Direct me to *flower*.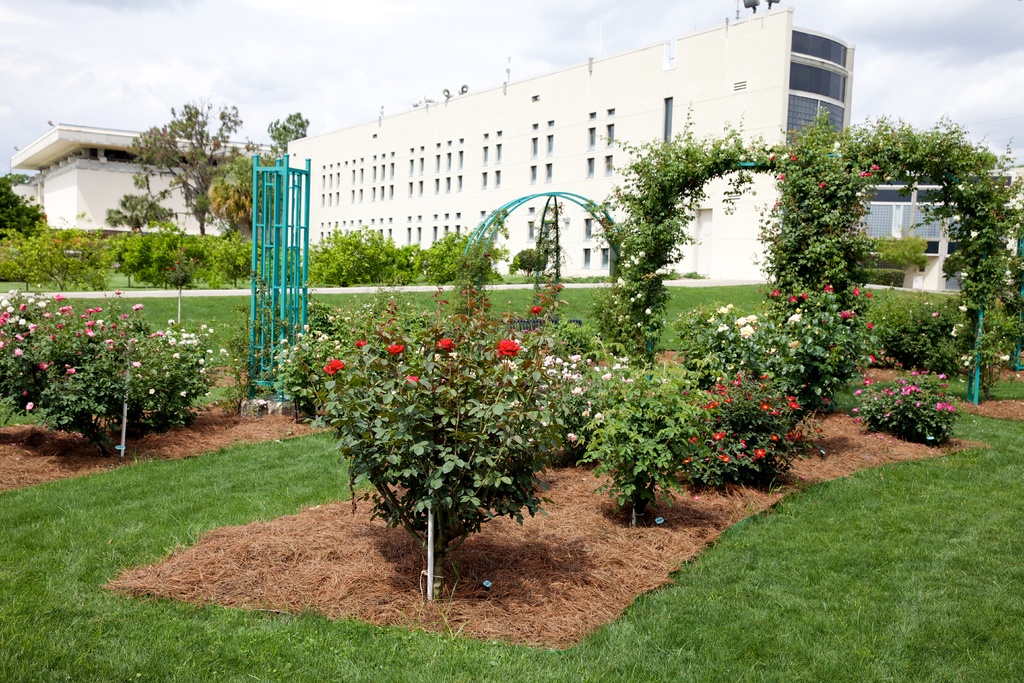
Direction: locate(644, 306, 652, 317).
